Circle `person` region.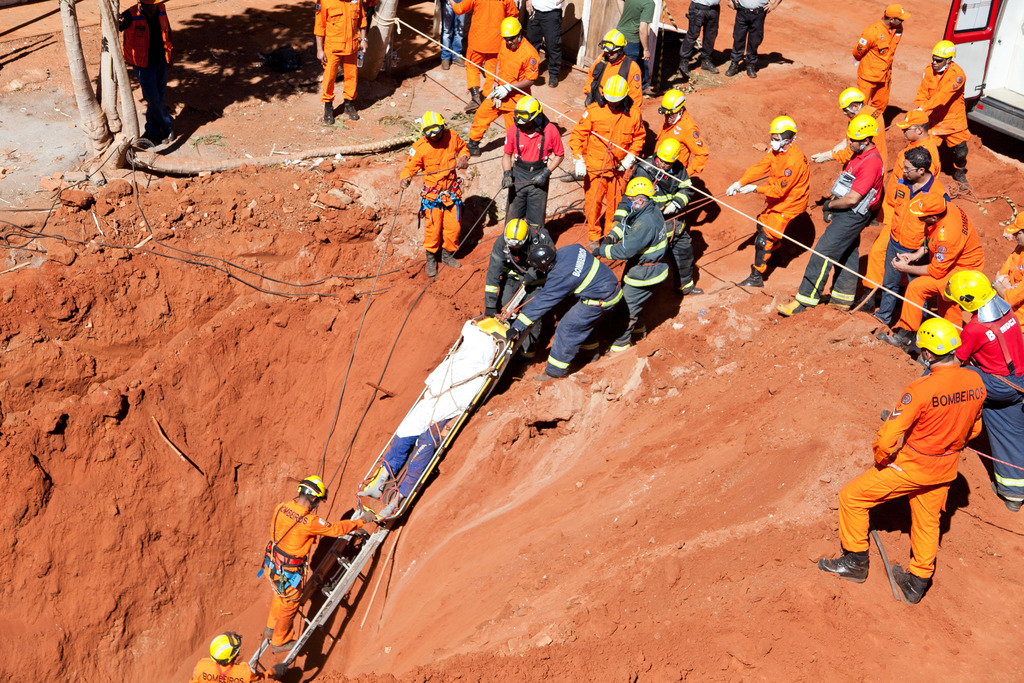
Region: 483,213,554,317.
